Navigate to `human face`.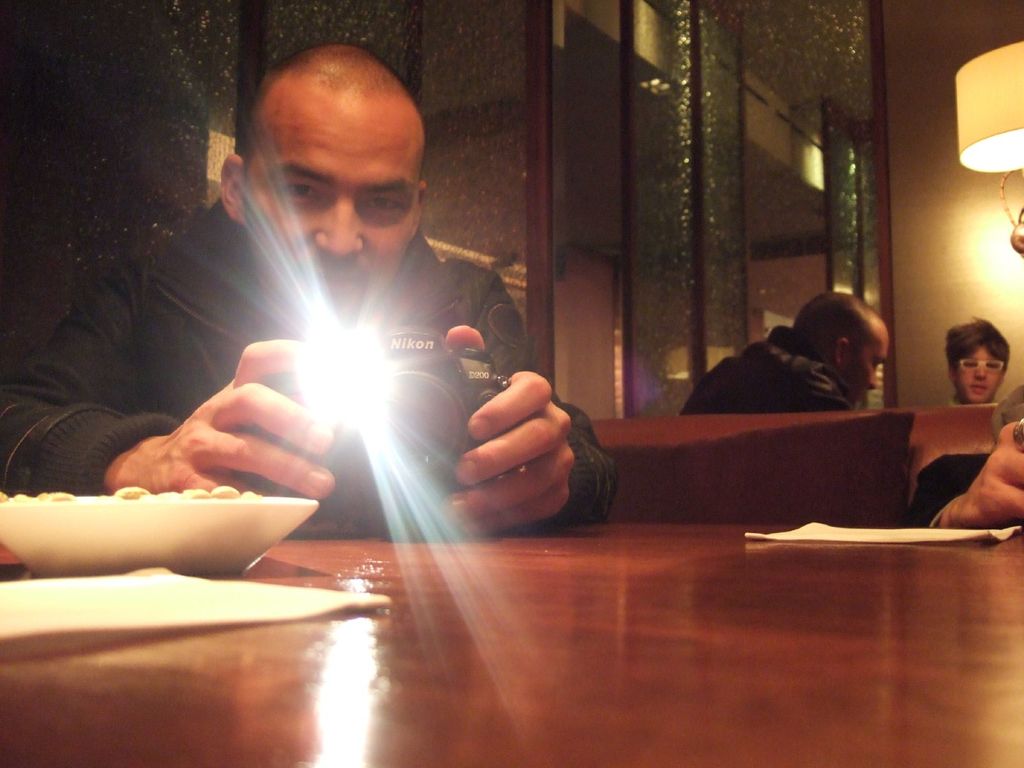
Navigation target: [841,333,890,406].
